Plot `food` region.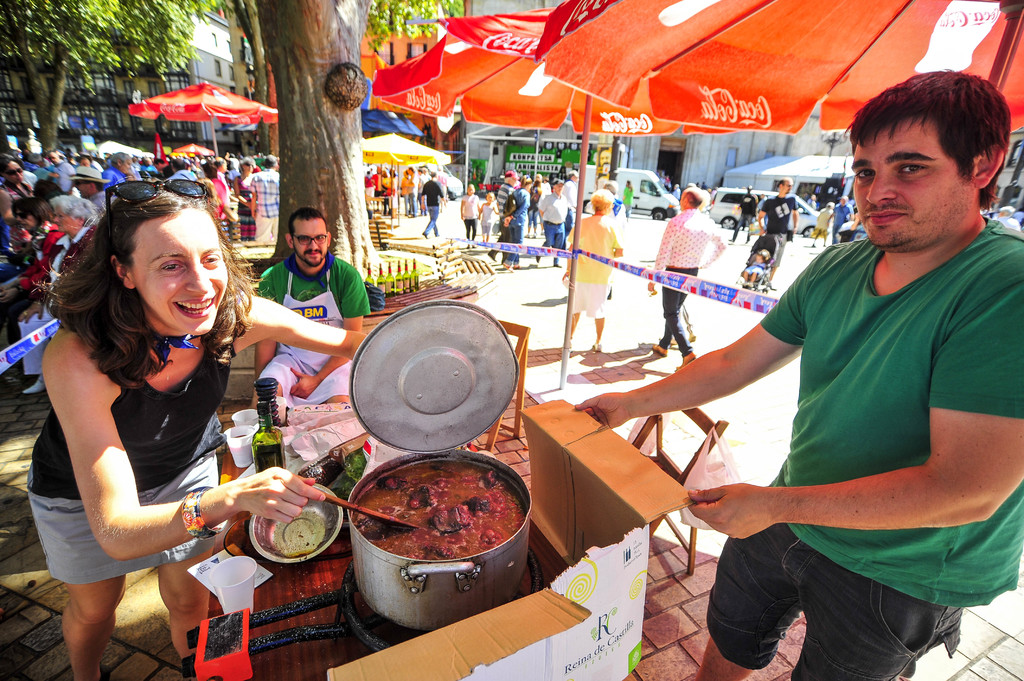
Plotted at {"x1": 344, "y1": 469, "x2": 516, "y2": 599}.
